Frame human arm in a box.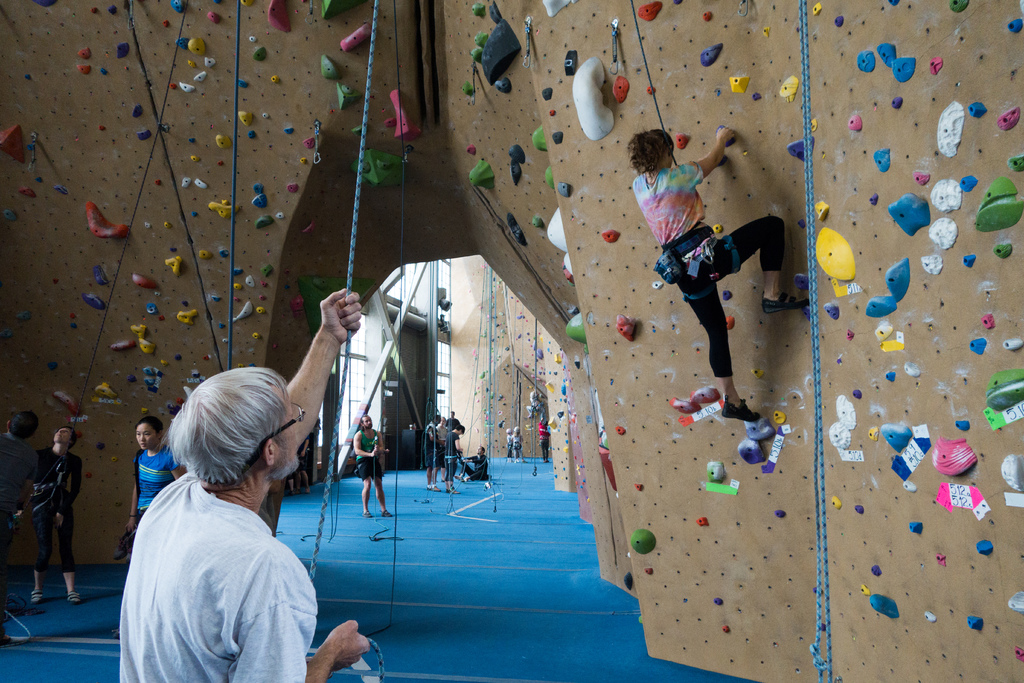
BBox(50, 454, 85, 532).
